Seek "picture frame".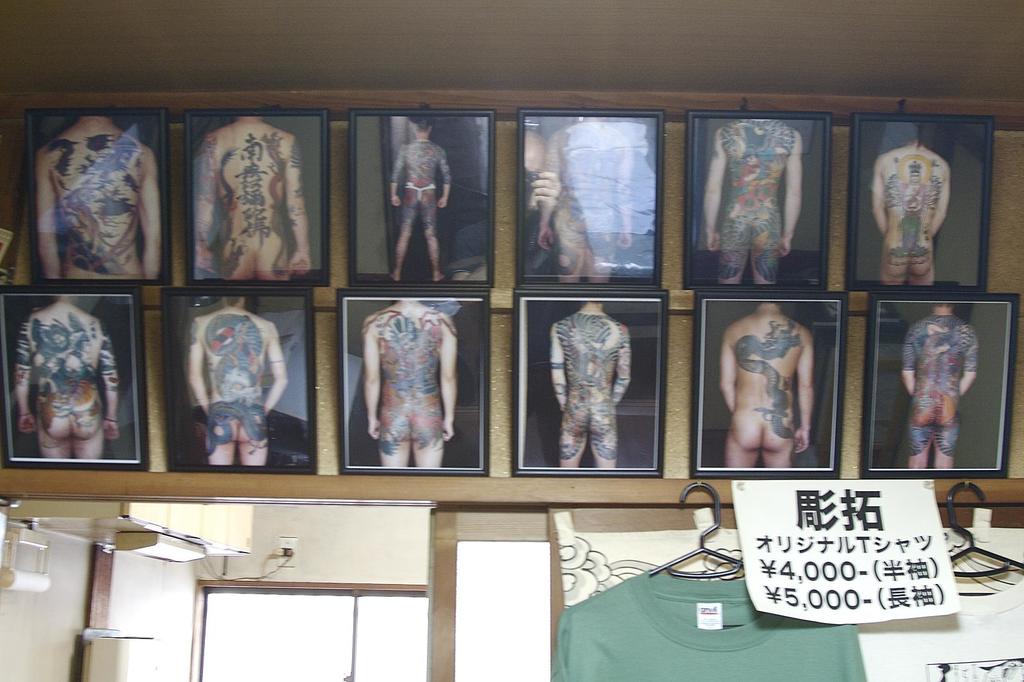
rect(513, 111, 668, 284).
